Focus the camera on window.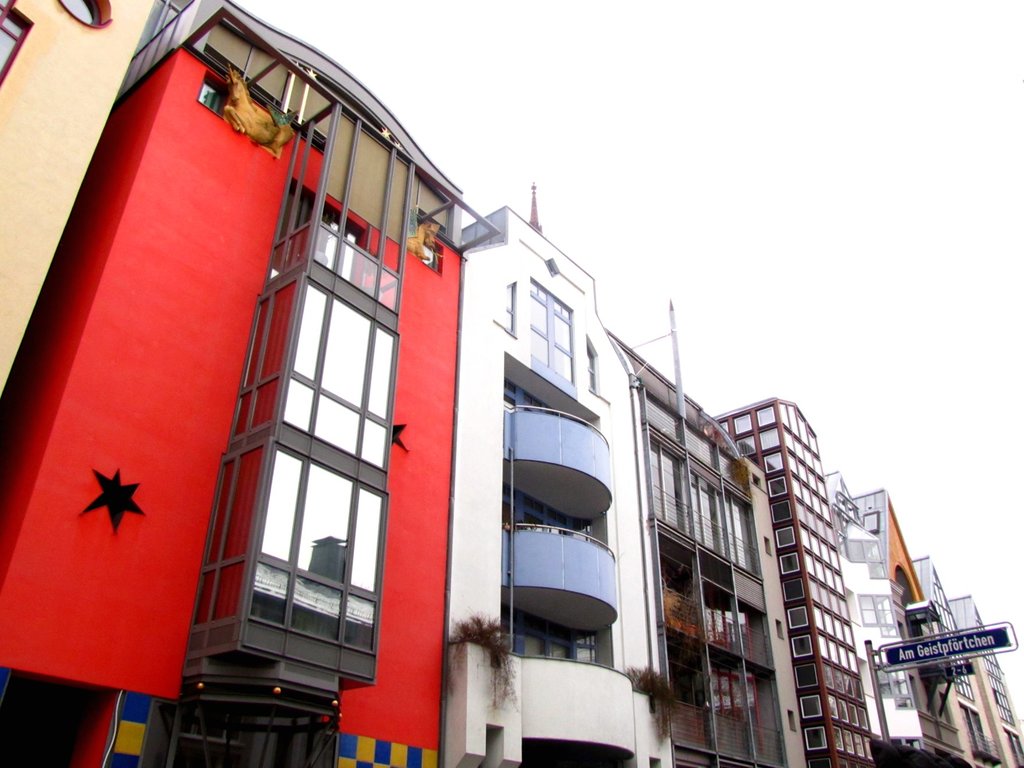
Focus region: bbox(141, 681, 340, 767).
